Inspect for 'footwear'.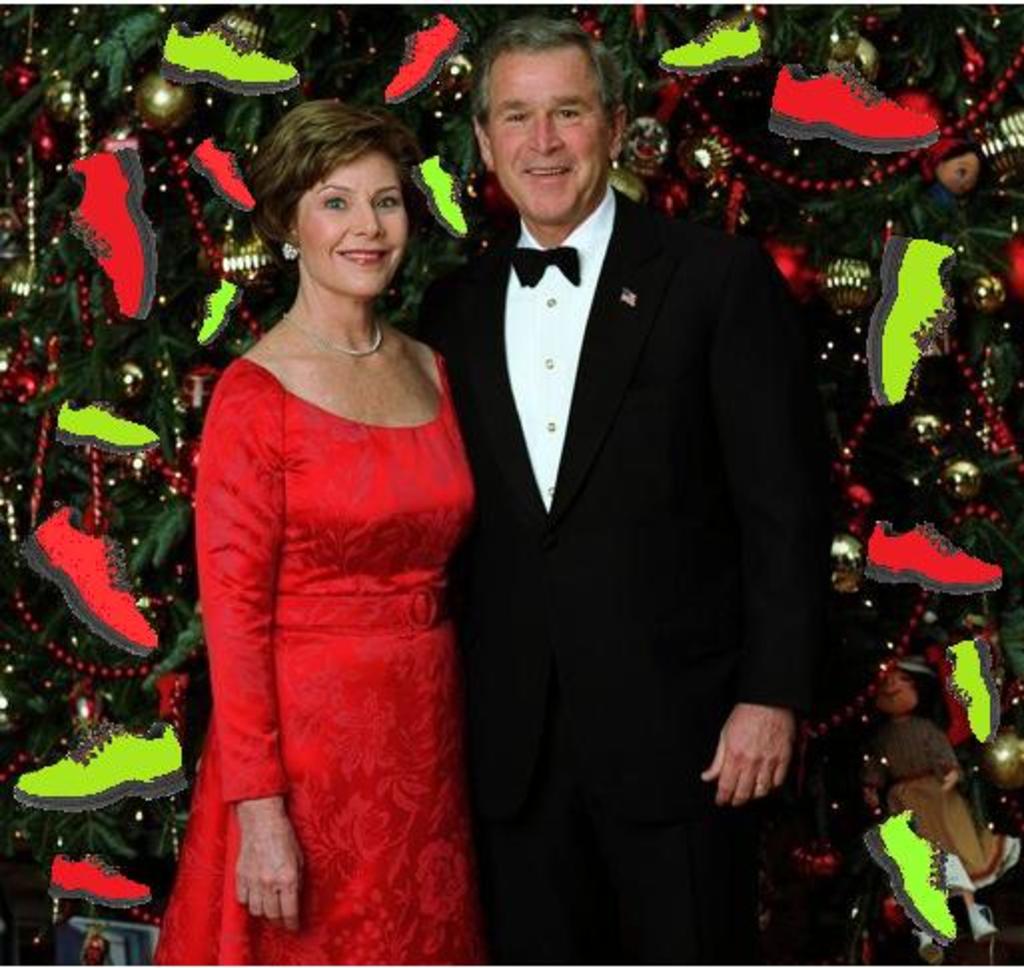
Inspection: 385,8,457,102.
